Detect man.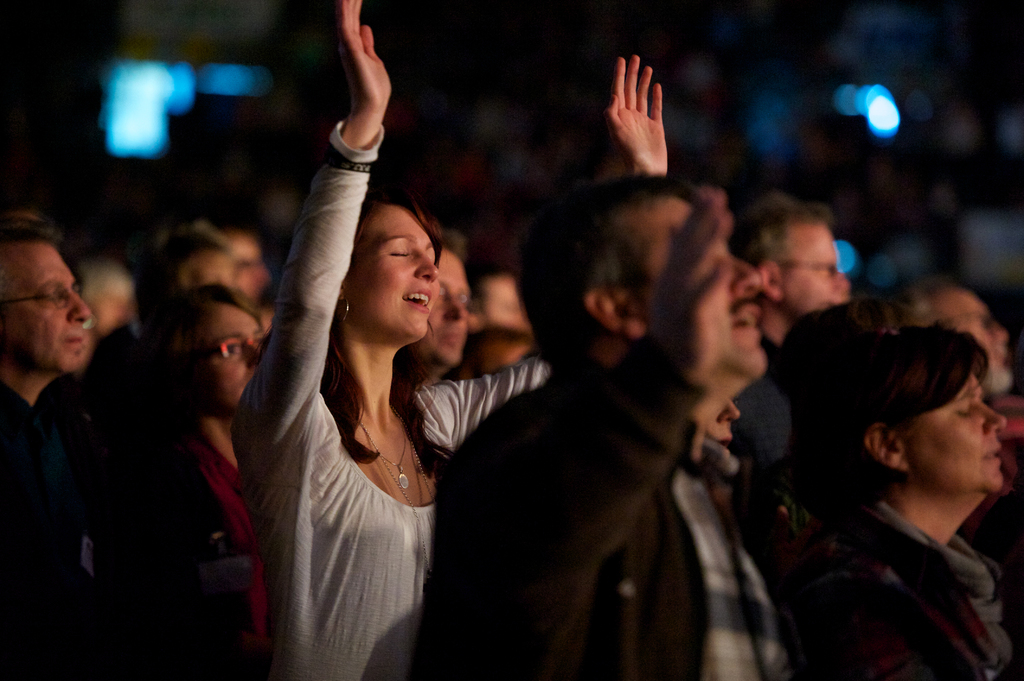
Detected at (867,287,1014,393).
